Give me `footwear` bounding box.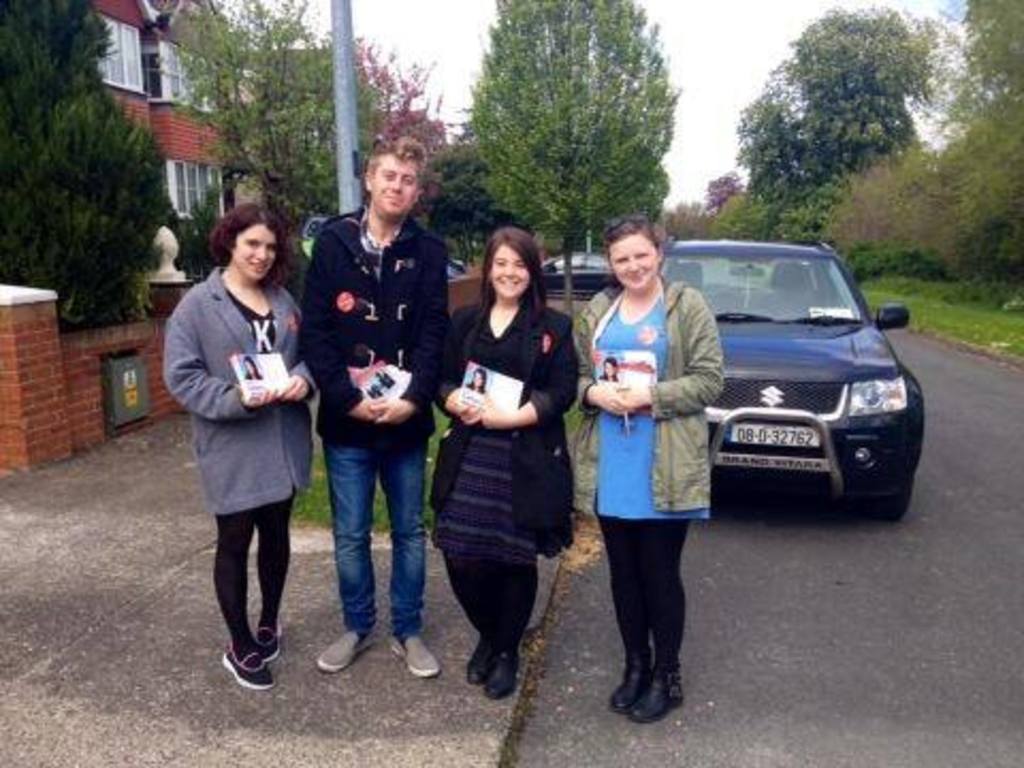
254/619/284/657.
